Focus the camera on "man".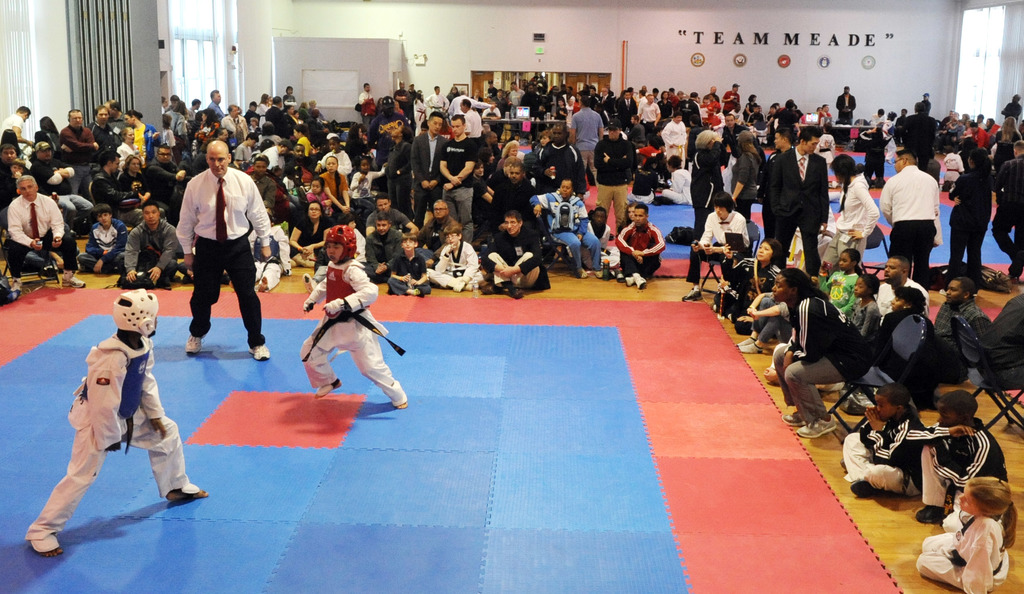
Focus region: left=91, top=152, right=164, bottom=228.
